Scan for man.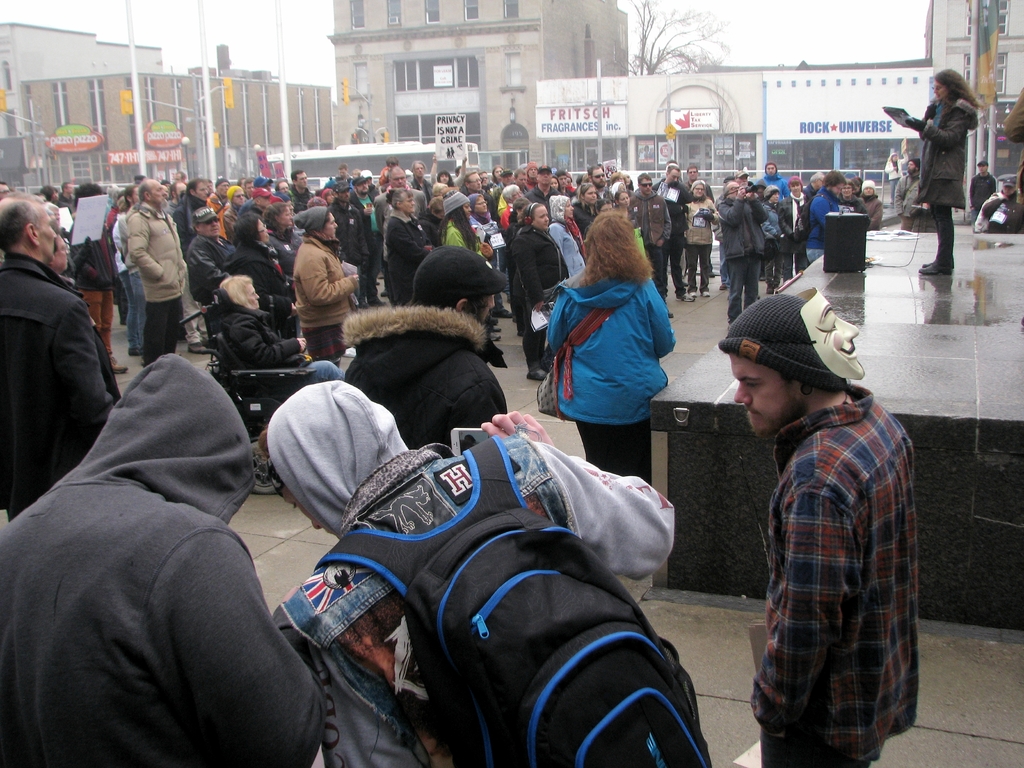
Scan result: x1=586 y1=159 x2=614 y2=202.
